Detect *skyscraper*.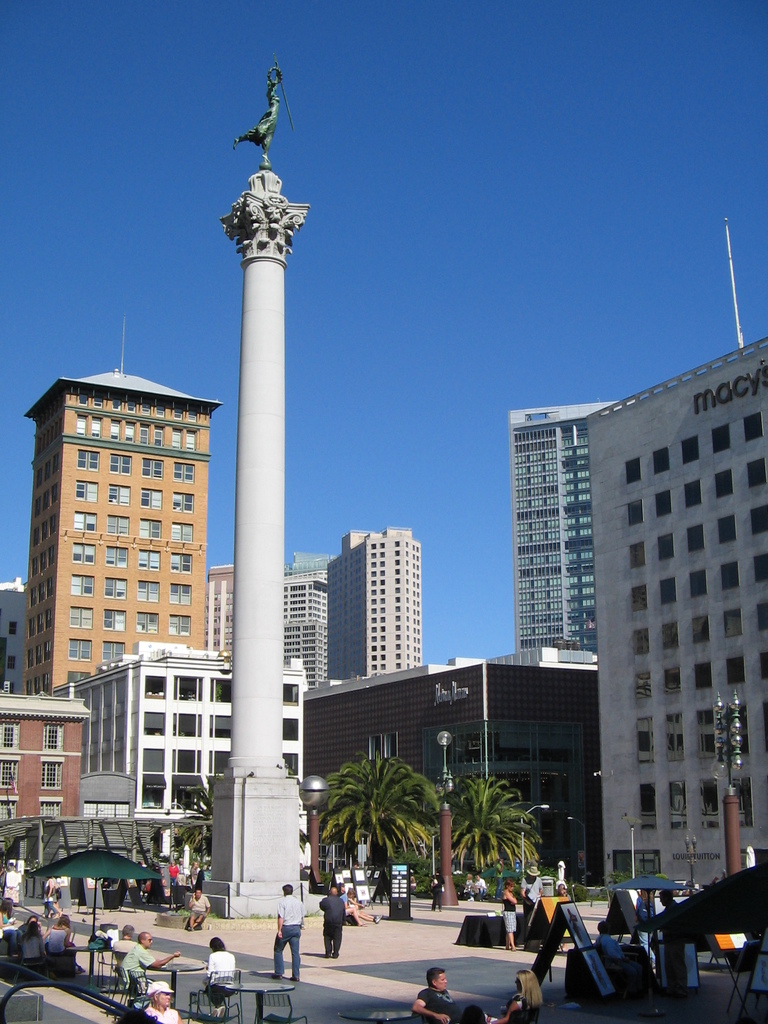
Detected at (318,524,420,682).
